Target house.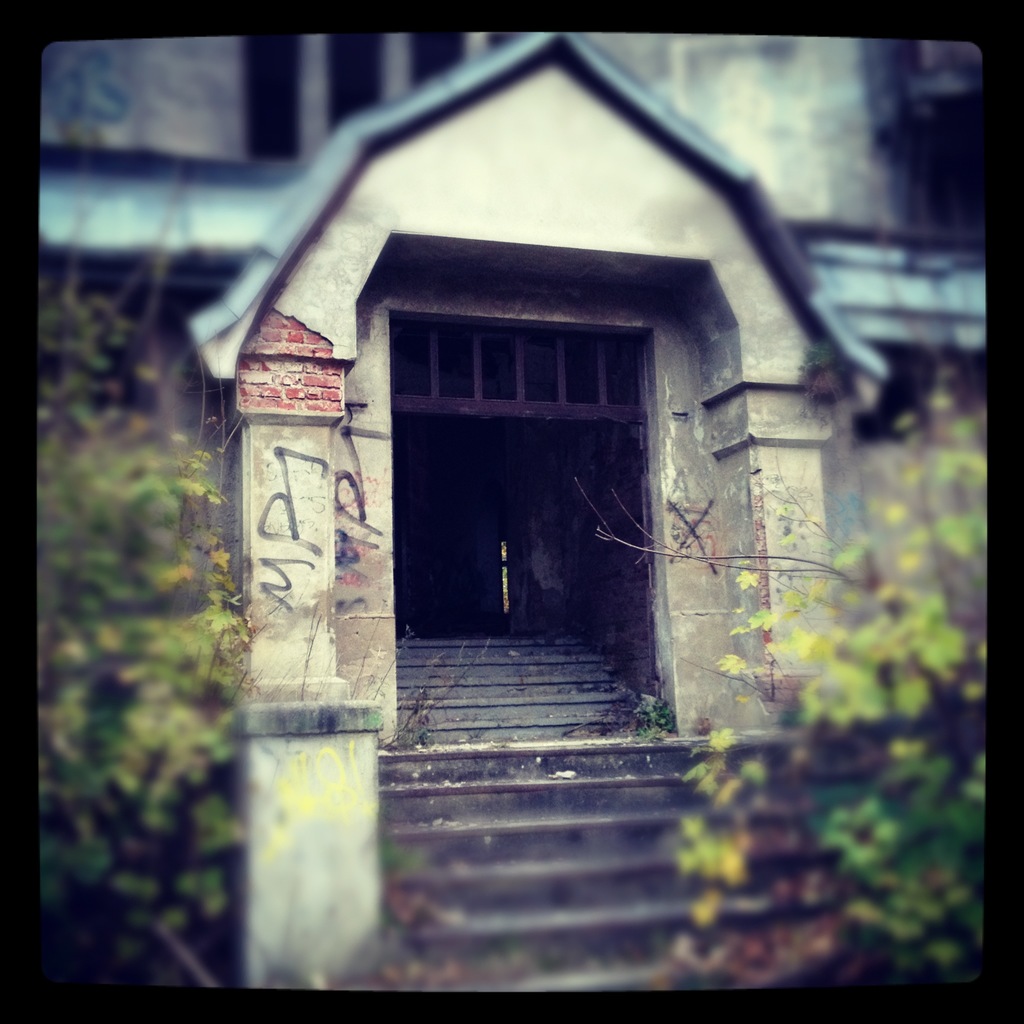
Target region: bbox=(90, 1, 995, 906).
